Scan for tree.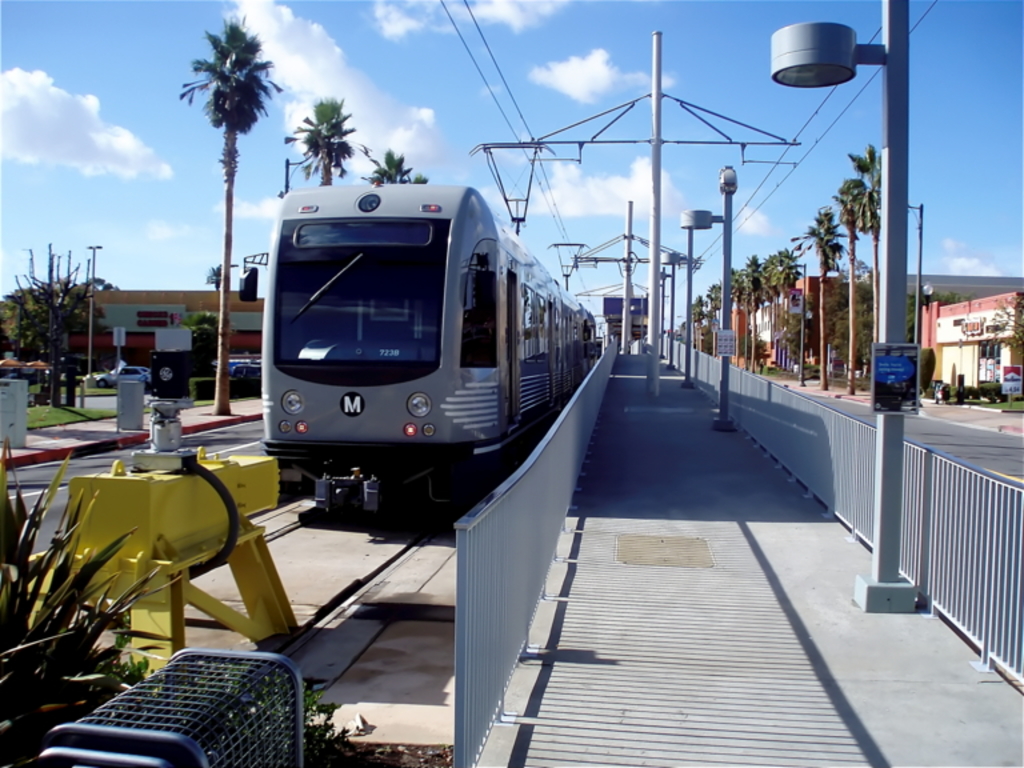
Scan result: left=176, top=8, right=281, bottom=416.
